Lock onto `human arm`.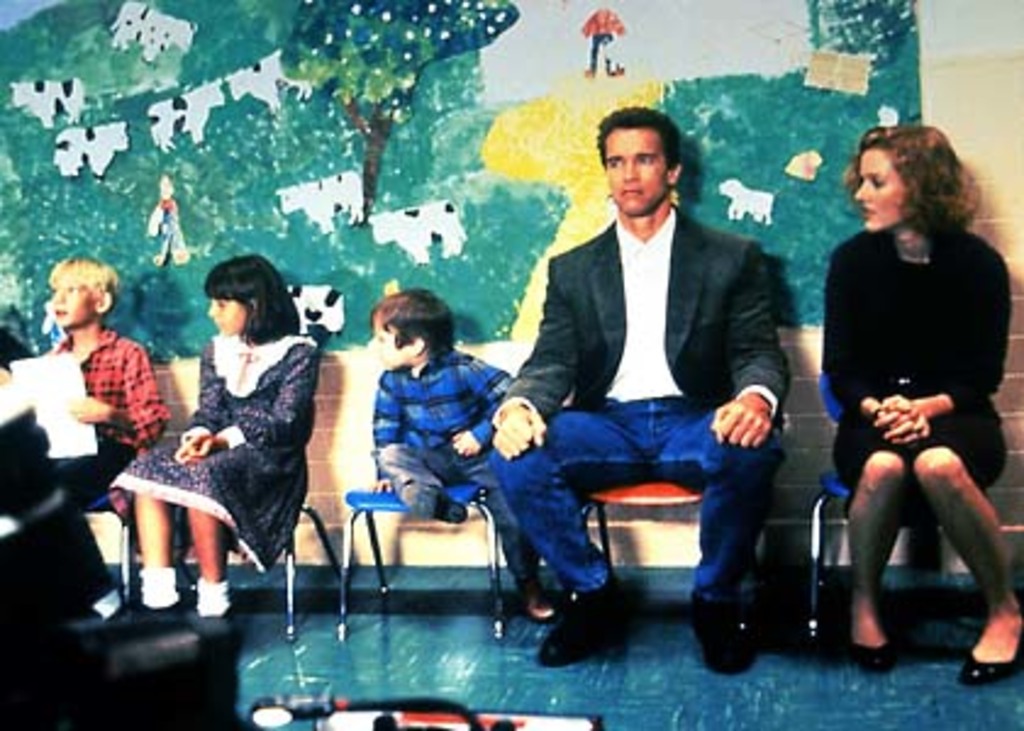
Locked: box(453, 380, 527, 461).
